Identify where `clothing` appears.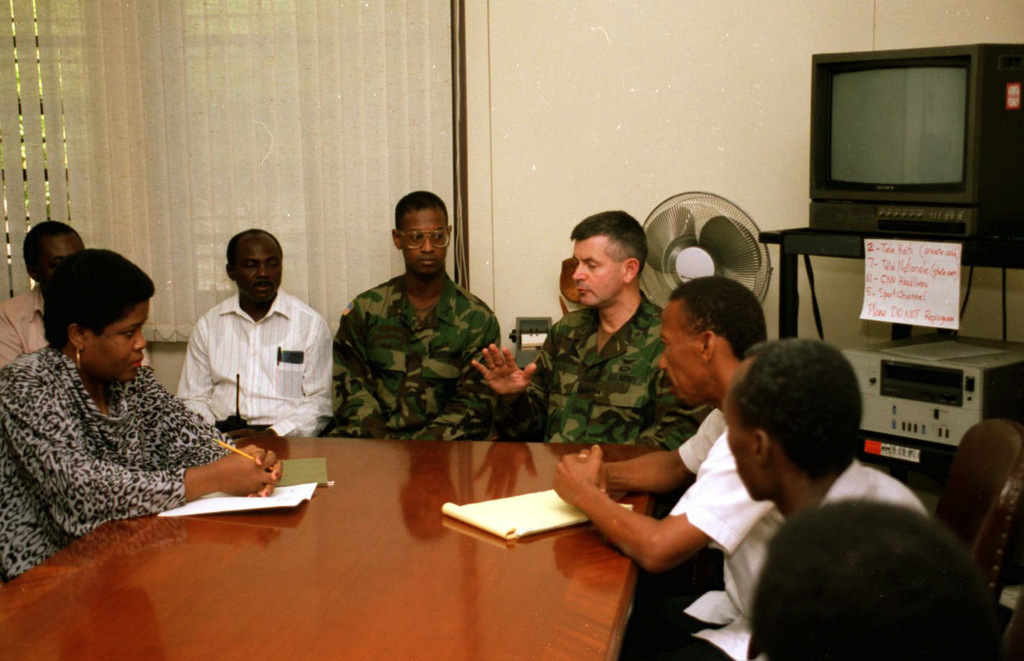
Appears at [left=0, top=343, right=240, bottom=579].
